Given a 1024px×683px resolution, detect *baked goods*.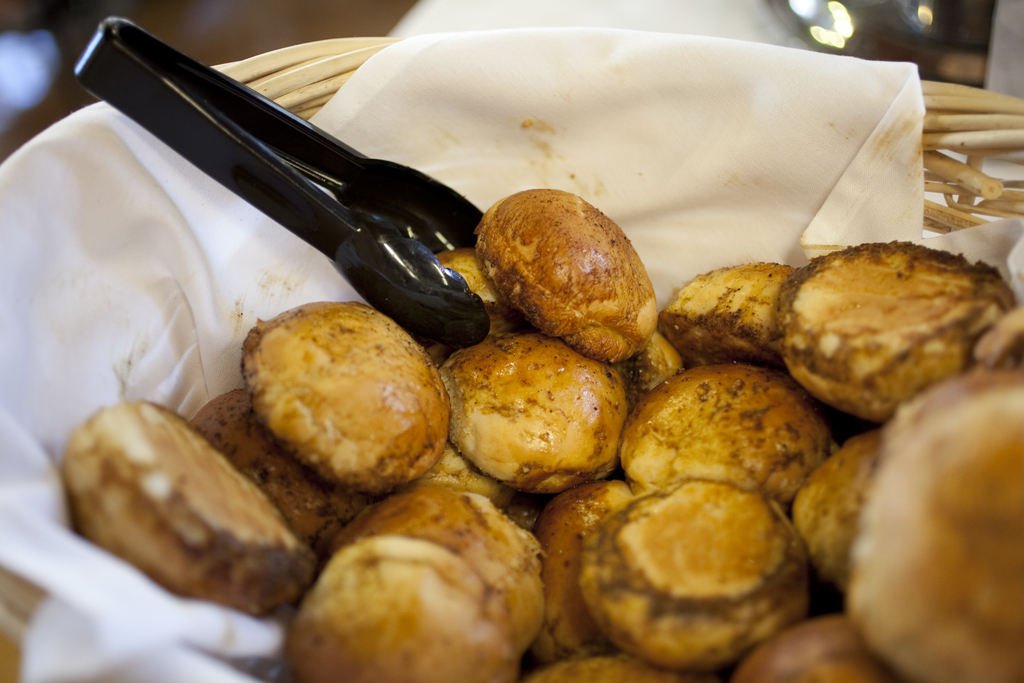
BBox(59, 397, 320, 618).
